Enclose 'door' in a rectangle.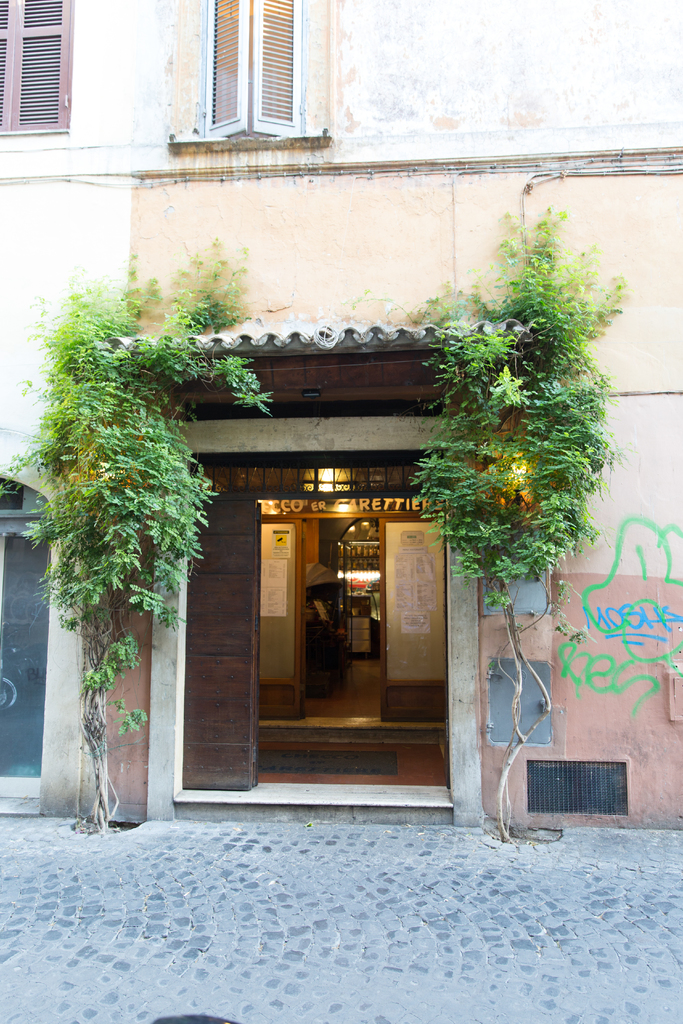
select_region(342, 536, 354, 657).
